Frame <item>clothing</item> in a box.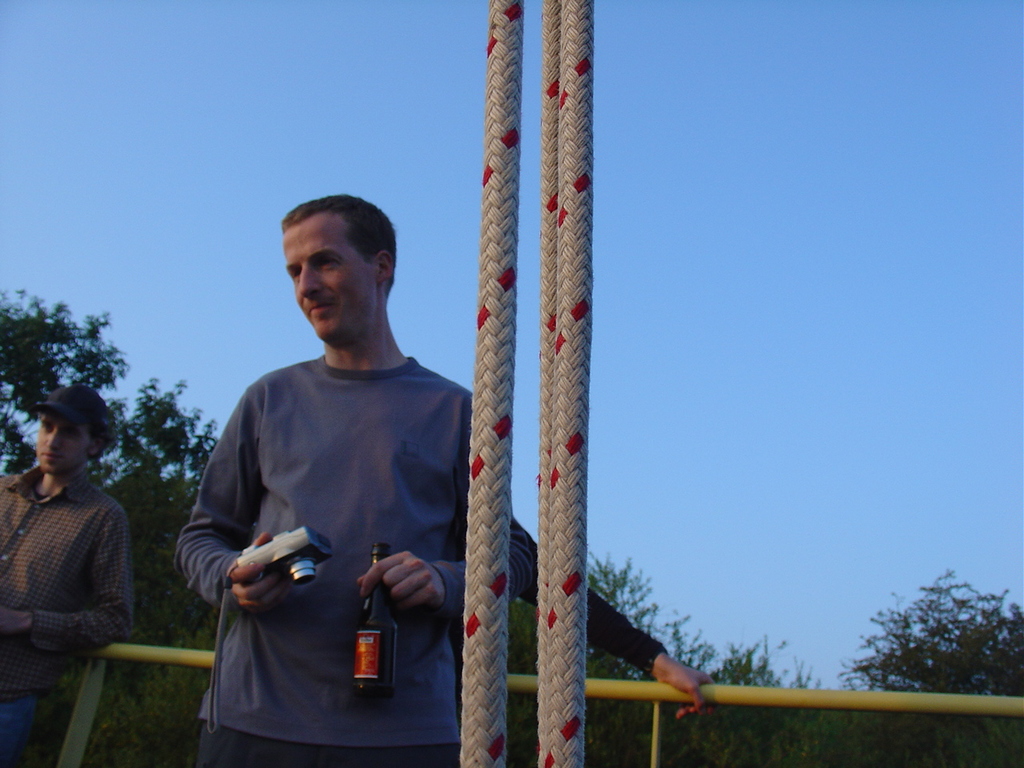
(x1=1, y1=421, x2=134, y2=690).
